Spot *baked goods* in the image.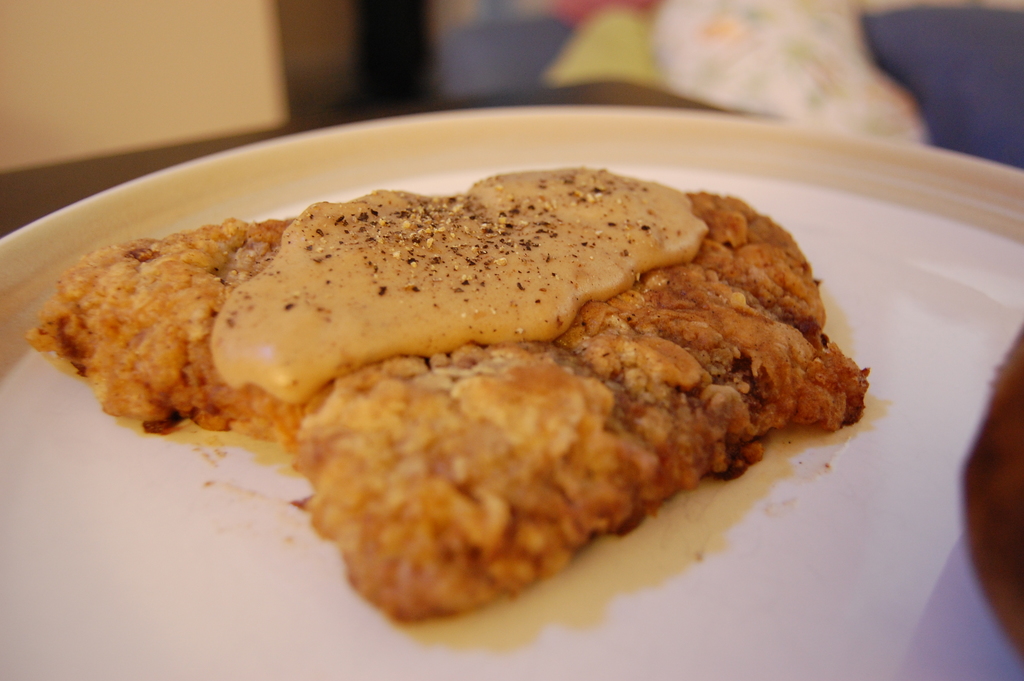
*baked goods* found at x1=22, y1=152, x2=881, y2=634.
